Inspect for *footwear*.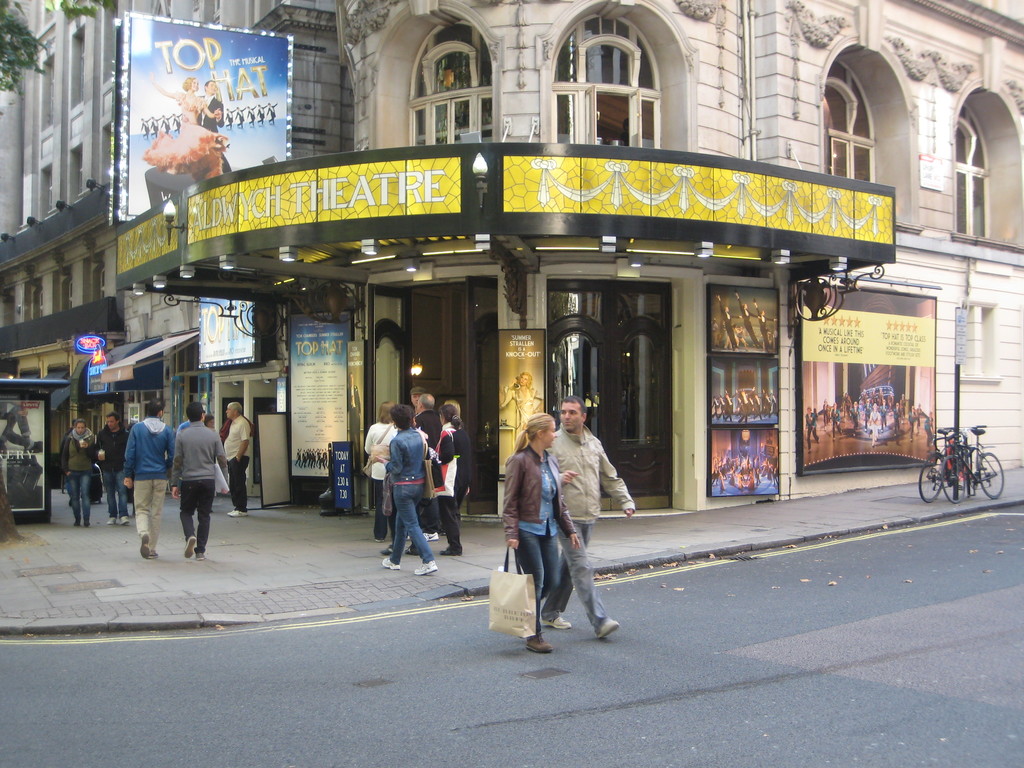
Inspection: (382, 554, 398, 570).
